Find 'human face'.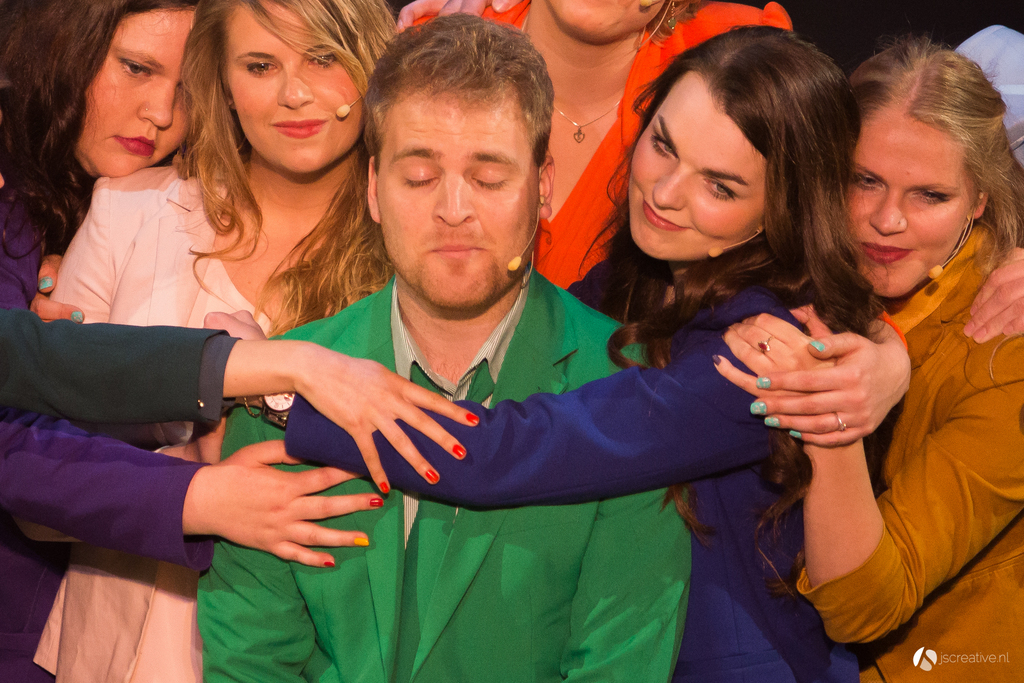
locate(222, 0, 365, 172).
